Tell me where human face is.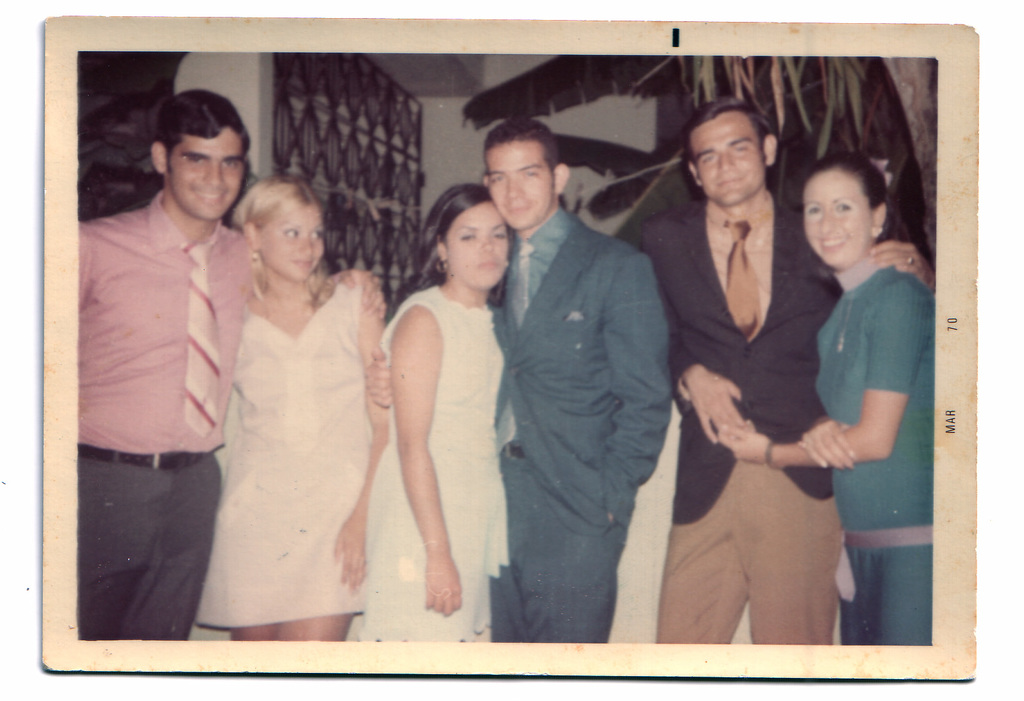
human face is at (162,125,248,220).
